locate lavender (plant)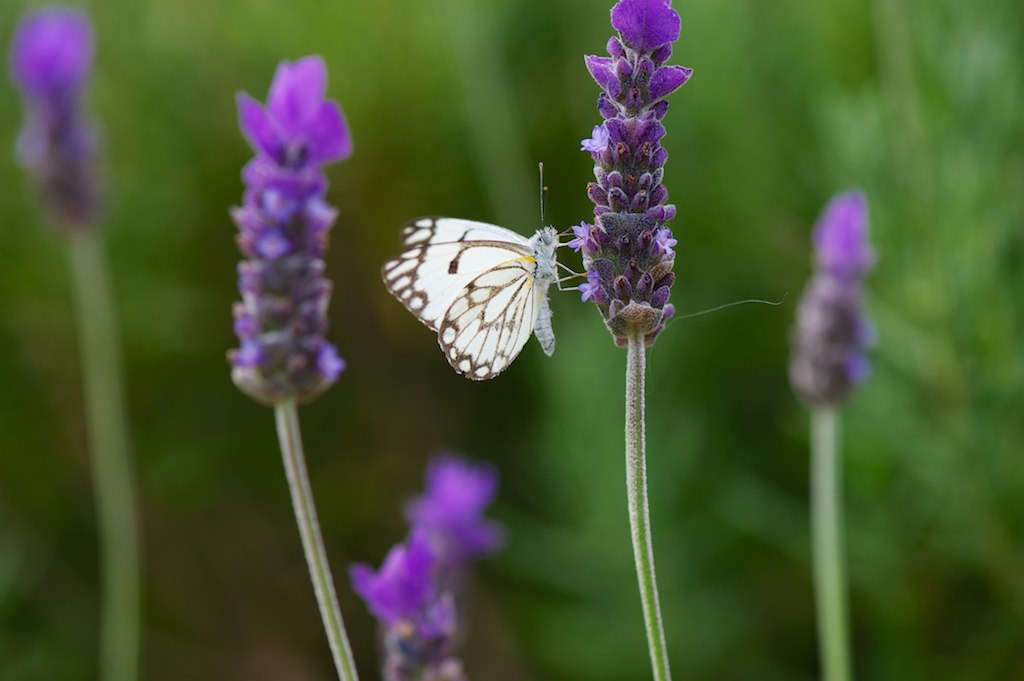
{"left": 567, "top": 0, "right": 696, "bottom": 680}
